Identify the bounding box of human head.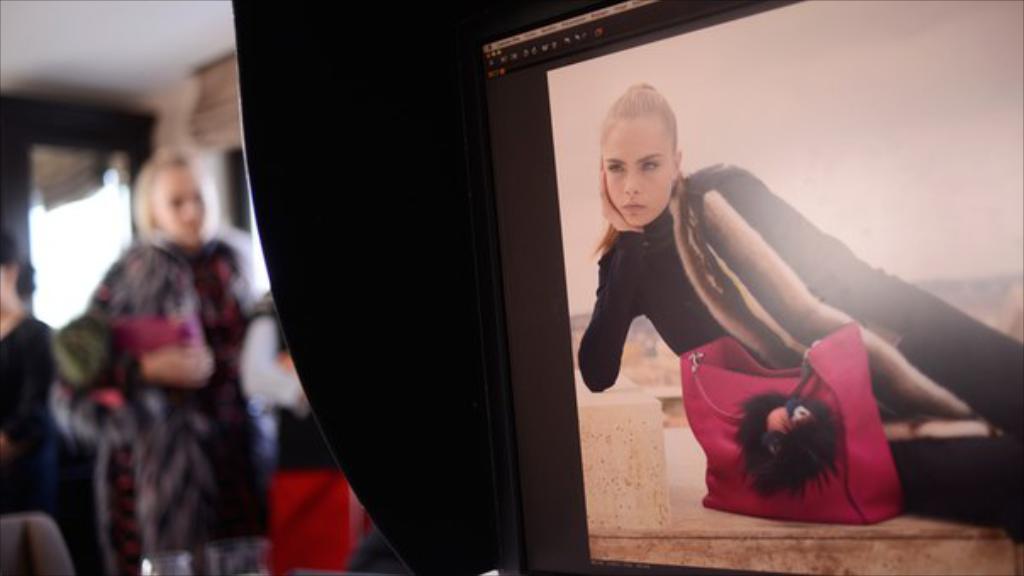
locate(134, 141, 225, 246).
